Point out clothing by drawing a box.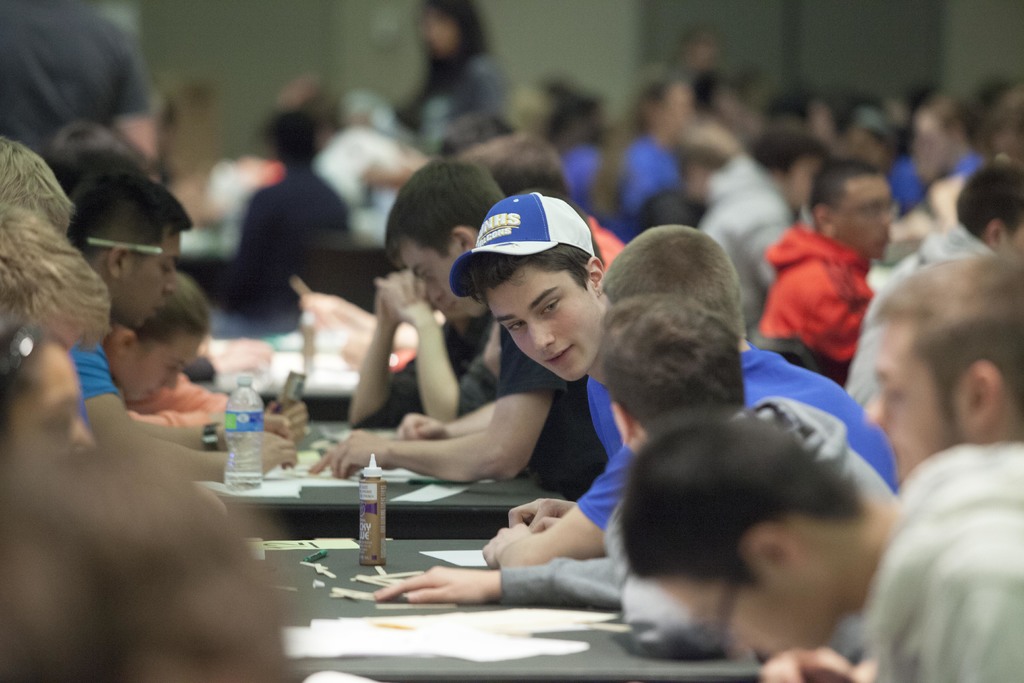
x1=68, y1=341, x2=115, y2=401.
